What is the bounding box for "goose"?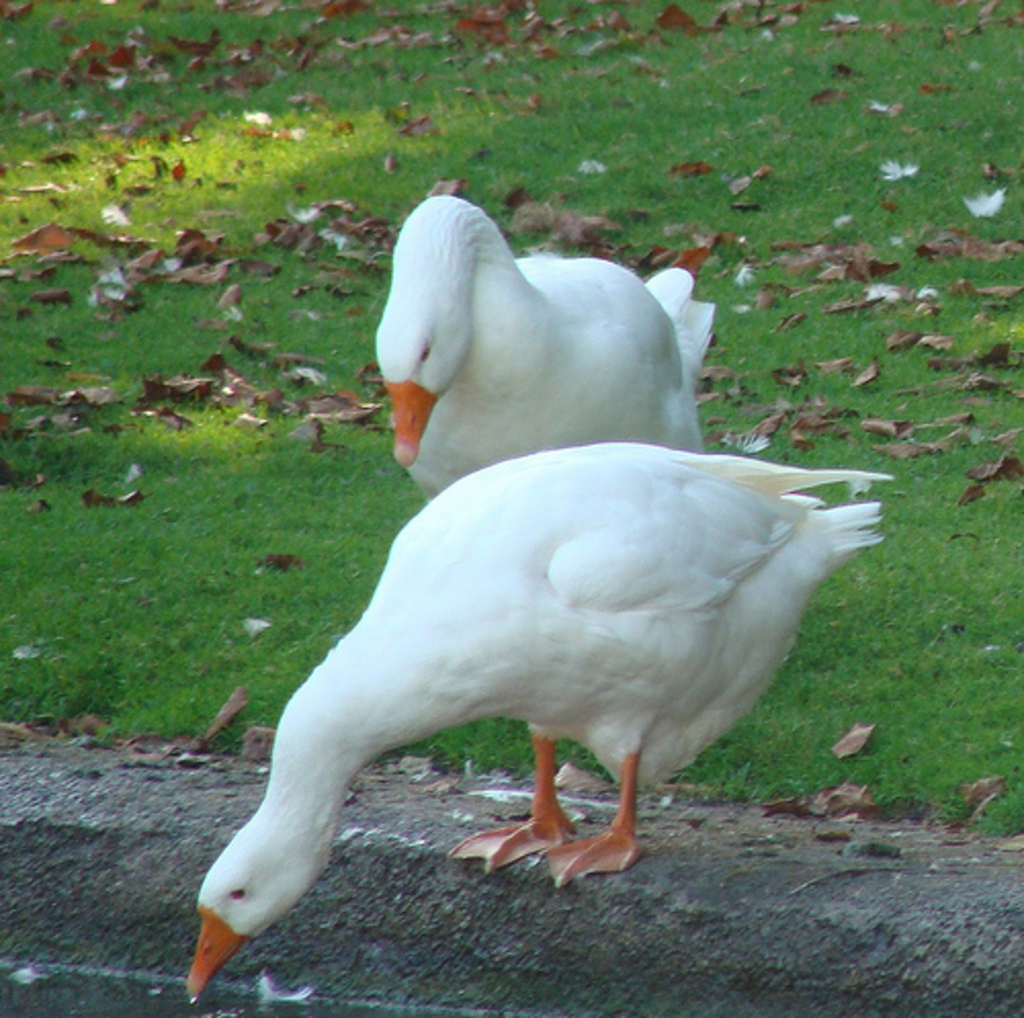
rect(420, 195, 715, 502).
